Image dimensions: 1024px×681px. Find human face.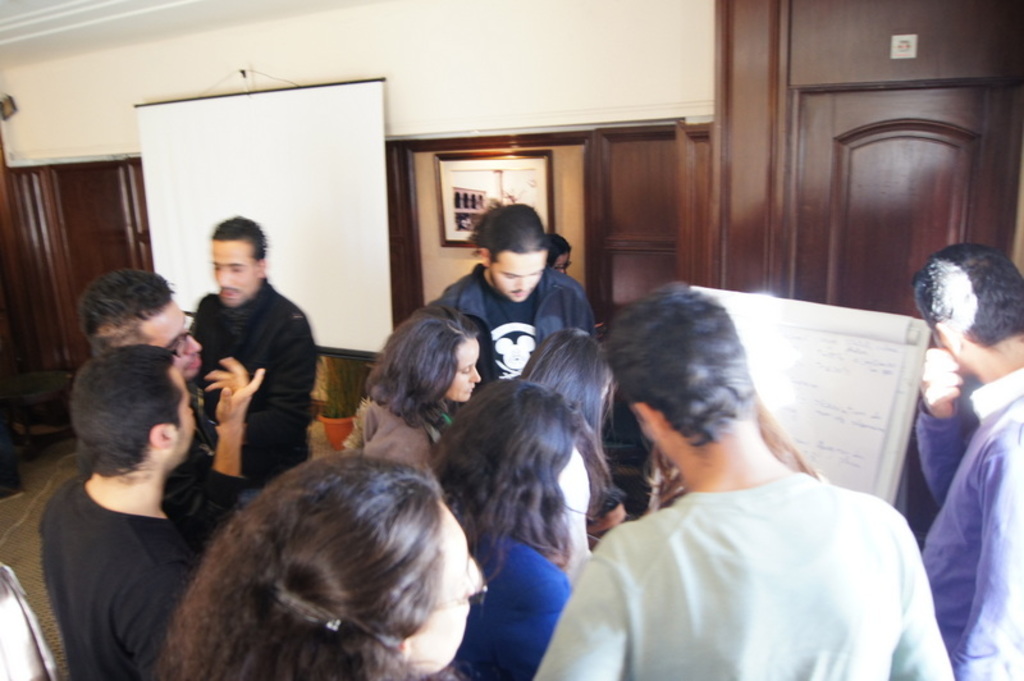
box(492, 255, 547, 301).
